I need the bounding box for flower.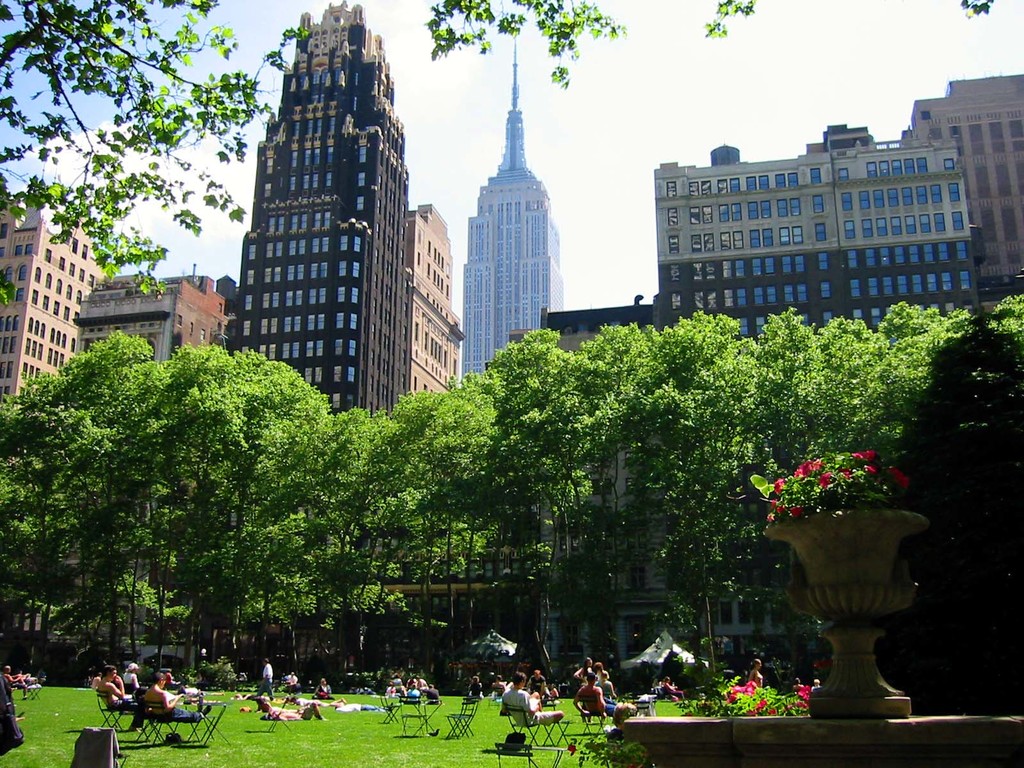
Here it is: {"x1": 774, "y1": 477, "x2": 783, "y2": 493}.
